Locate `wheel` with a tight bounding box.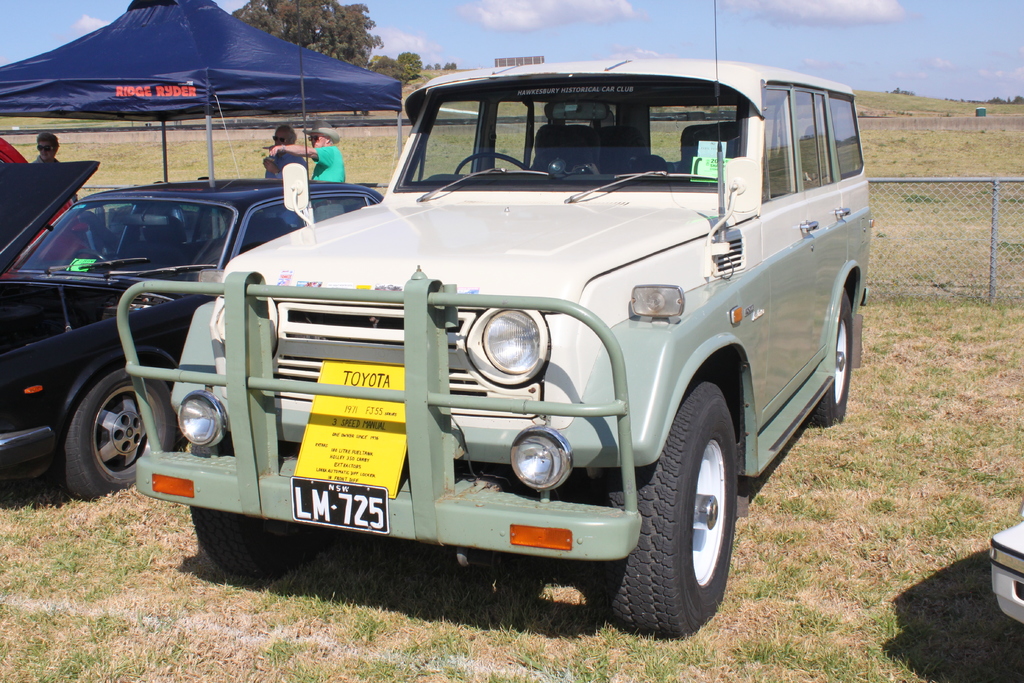
52:366:177:502.
